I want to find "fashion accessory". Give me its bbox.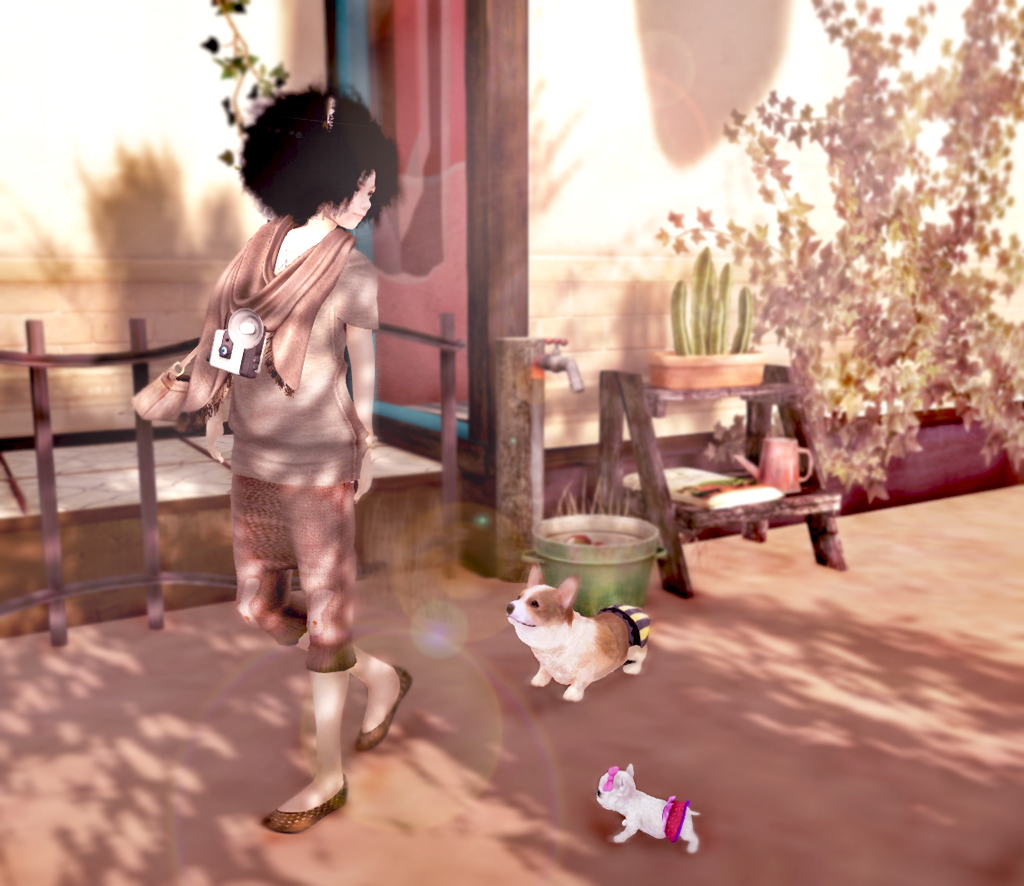
(x1=132, y1=345, x2=229, y2=419).
